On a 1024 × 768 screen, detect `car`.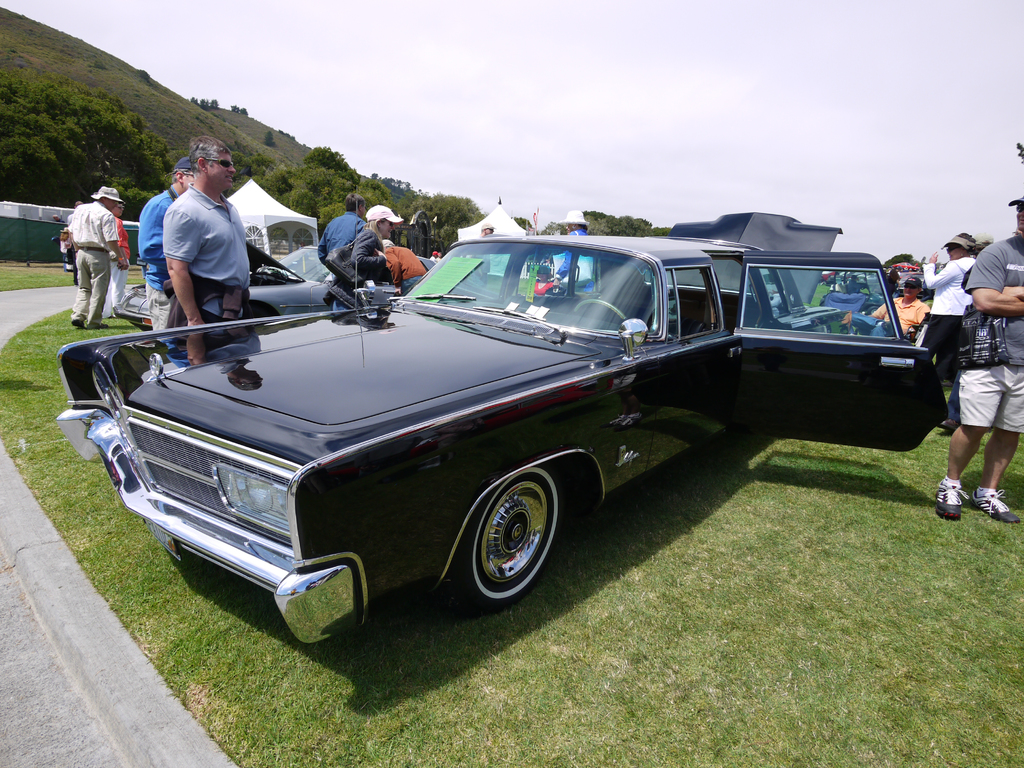
[116, 237, 493, 332].
